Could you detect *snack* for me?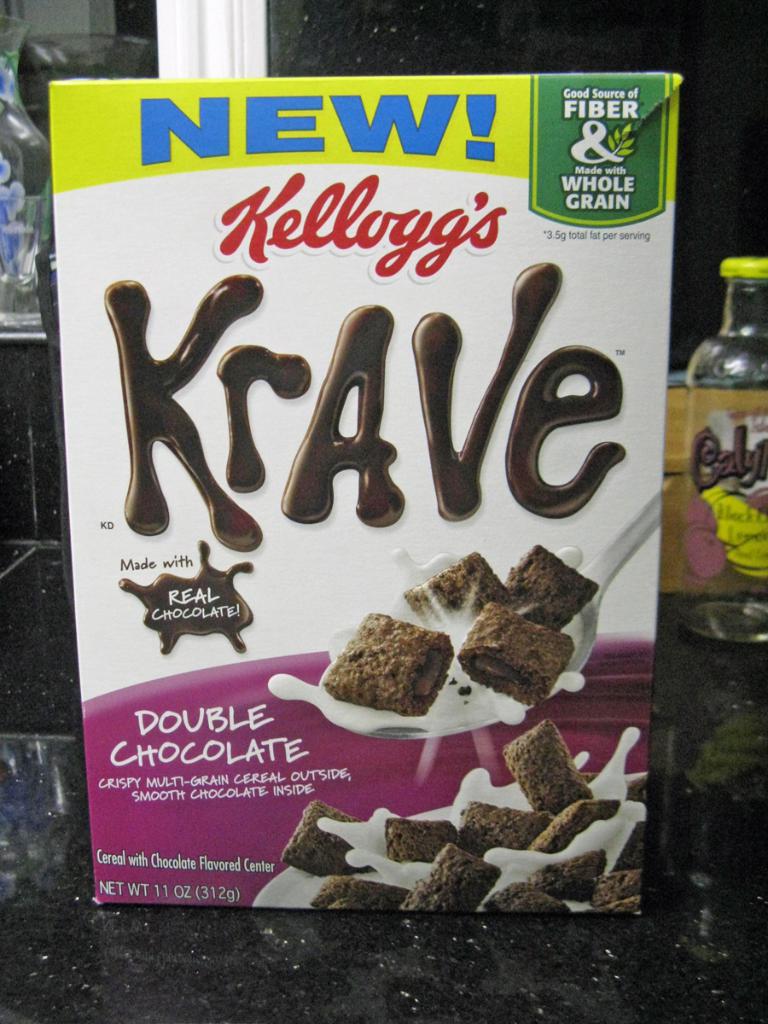
Detection result: bbox=(404, 553, 509, 626).
